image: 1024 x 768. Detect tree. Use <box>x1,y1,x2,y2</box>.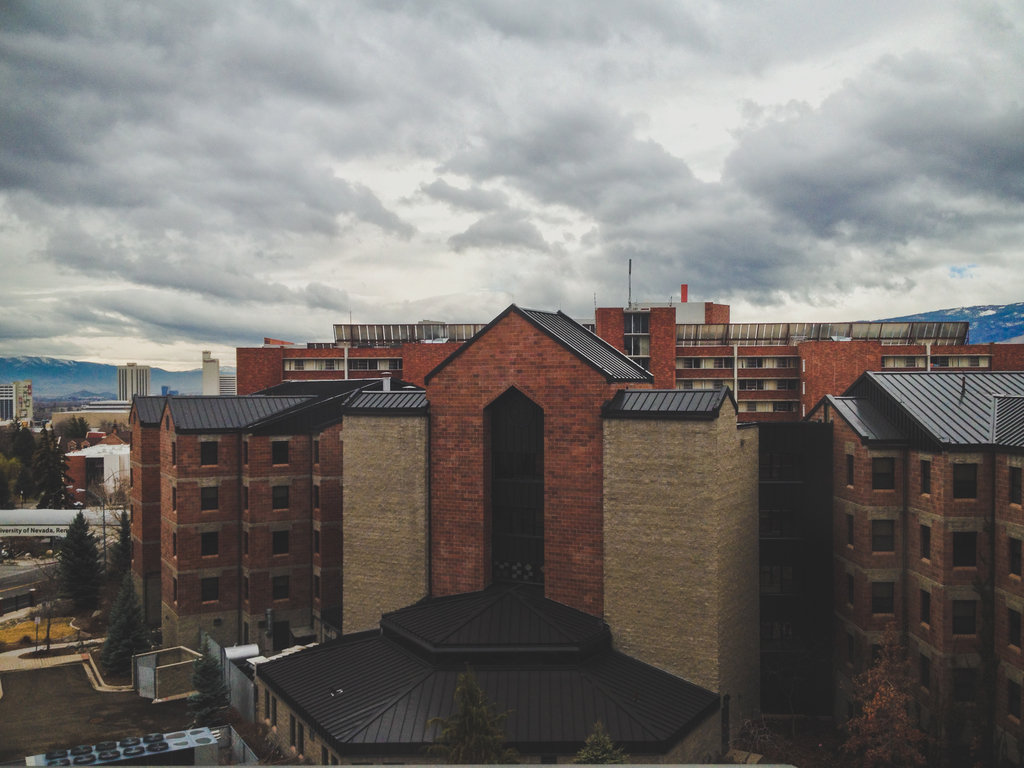
<box>45,511,101,620</box>.
